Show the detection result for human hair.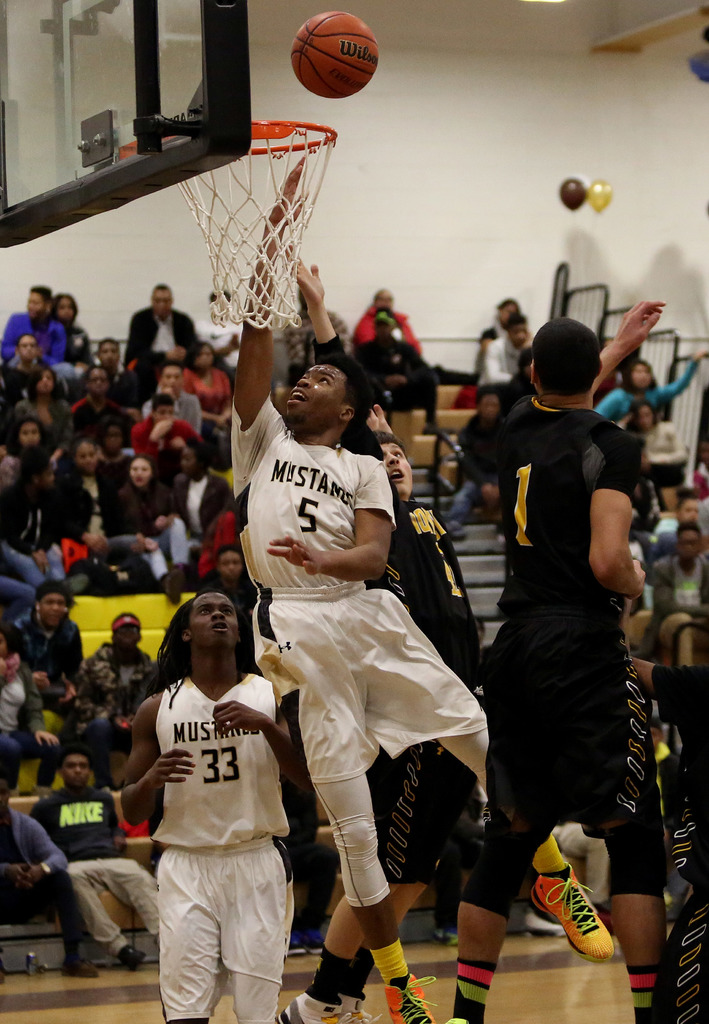
(x1=615, y1=356, x2=658, y2=395).
